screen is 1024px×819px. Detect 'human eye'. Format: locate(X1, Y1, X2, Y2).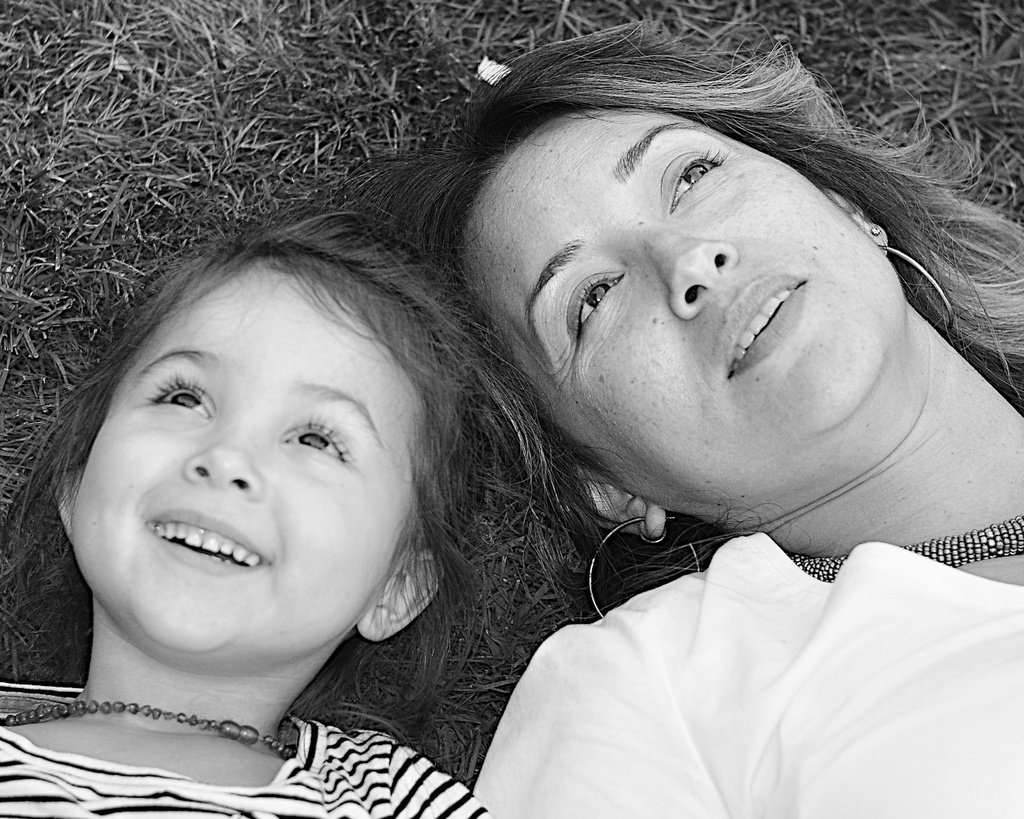
locate(669, 148, 729, 221).
